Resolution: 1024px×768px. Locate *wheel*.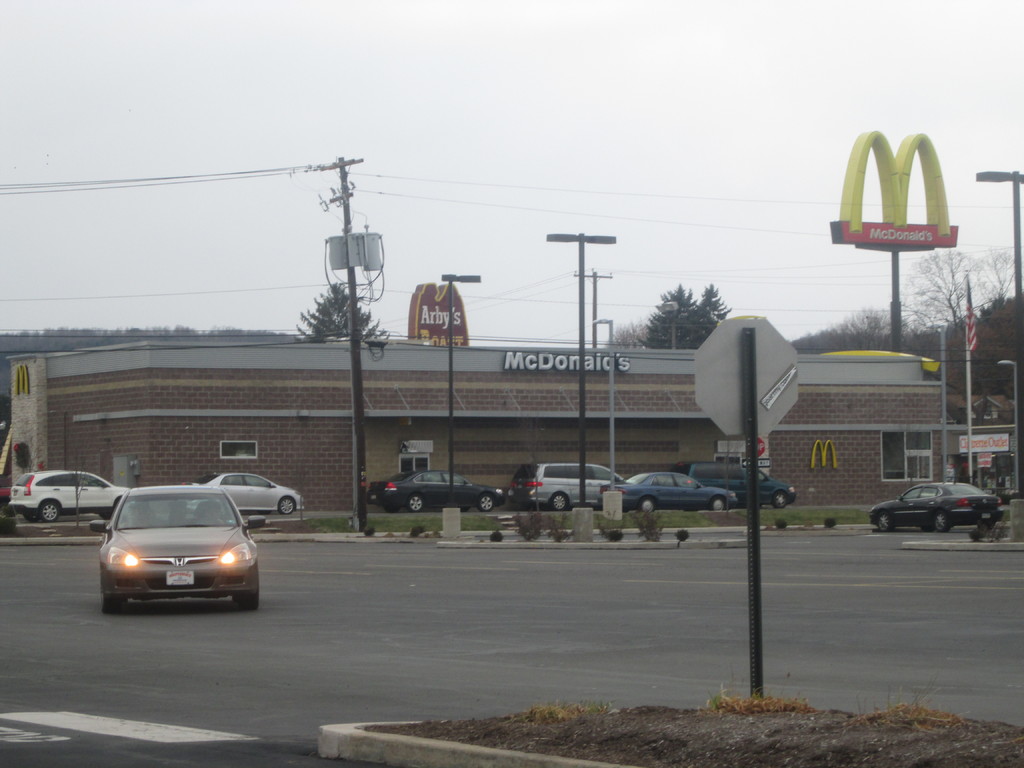
crop(229, 588, 262, 605).
